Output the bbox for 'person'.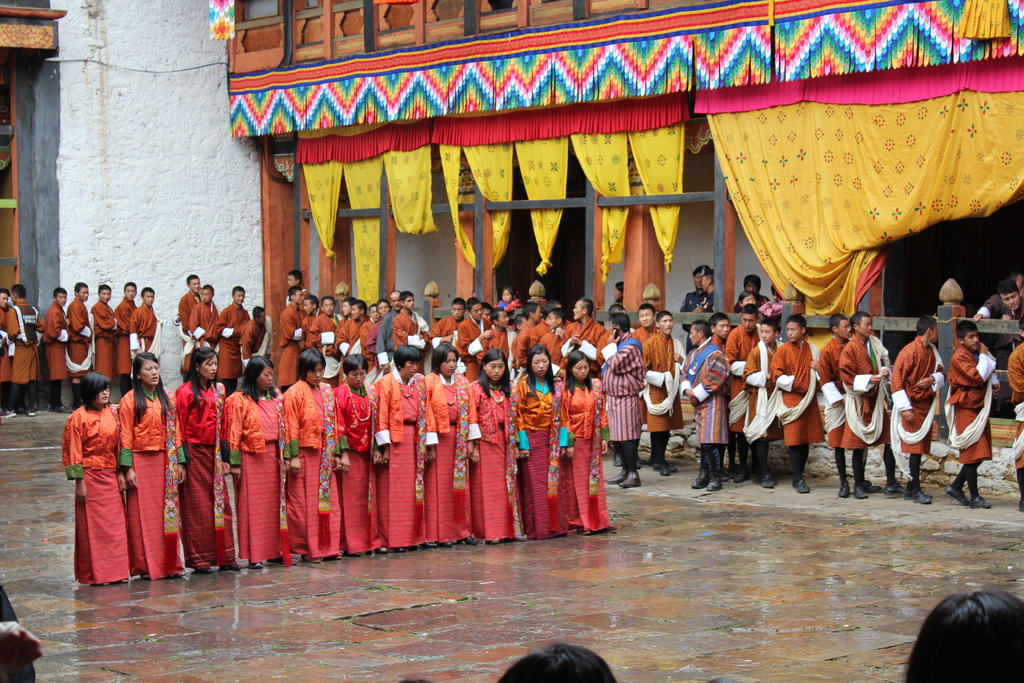
x1=371 y1=293 x2=410 y2=368.
